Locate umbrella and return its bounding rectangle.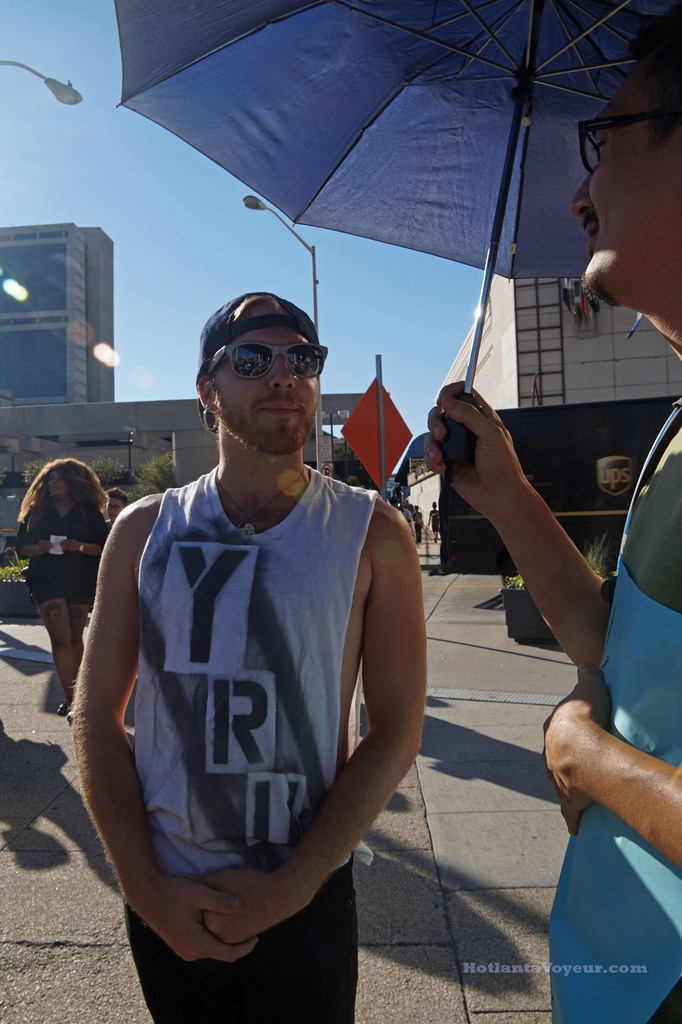
115:0:681:512.
